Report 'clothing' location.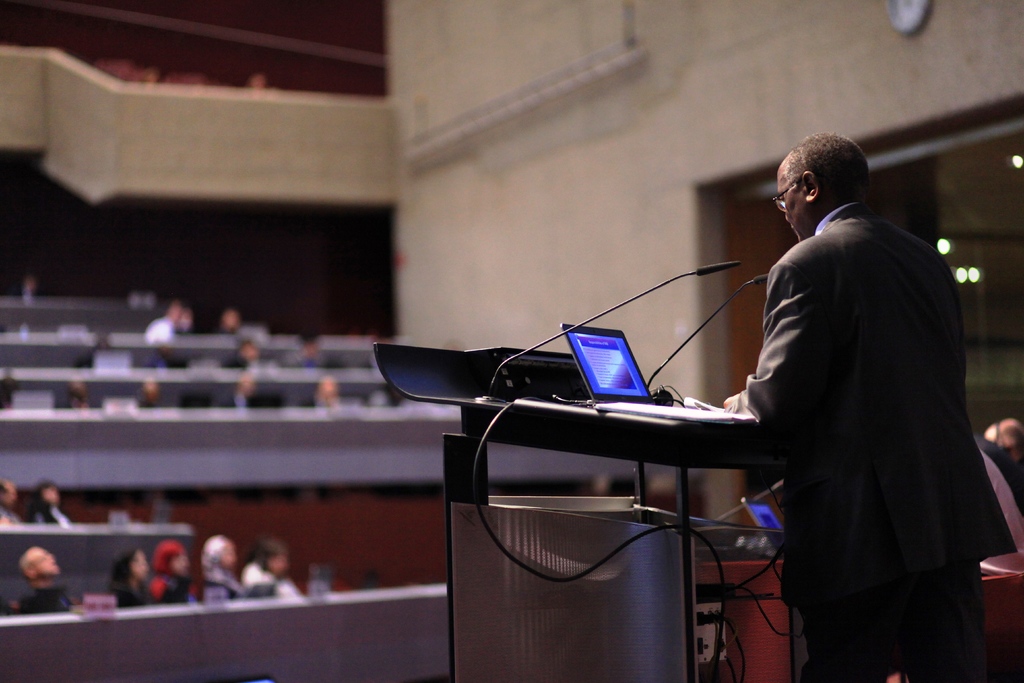
Report: box=[111, 563, 157, 608].
